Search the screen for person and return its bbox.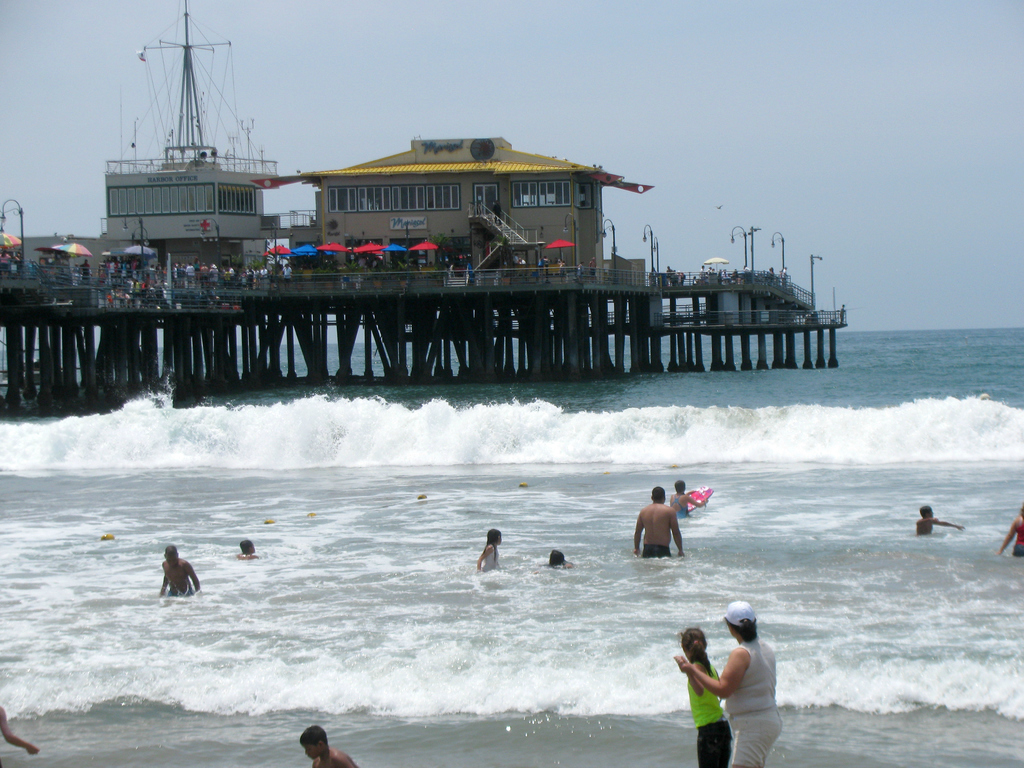
Found: (998, 507, 1023, 554).
